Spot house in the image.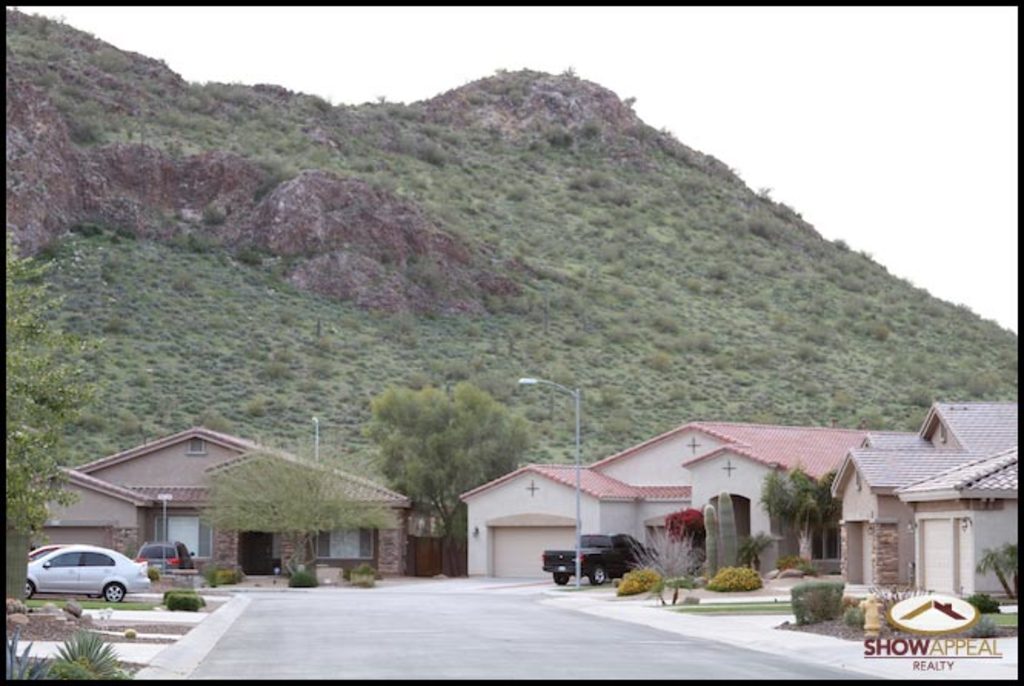
house found at [left=826, top=398, right=1018, bottom=620].
